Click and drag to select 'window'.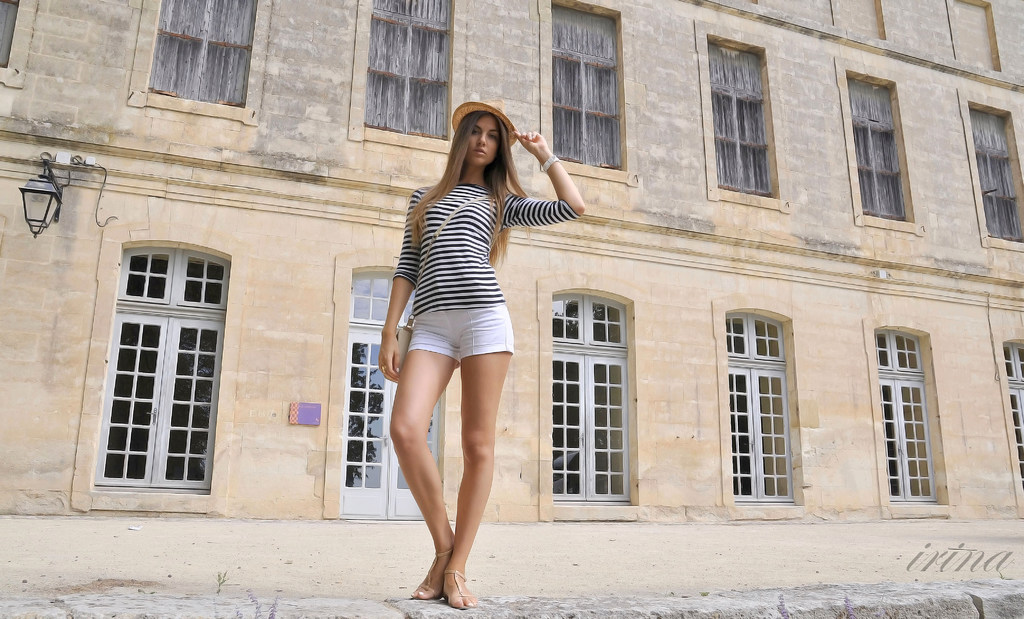
Selection: left=0, top=0, right=47, bottom=90.
